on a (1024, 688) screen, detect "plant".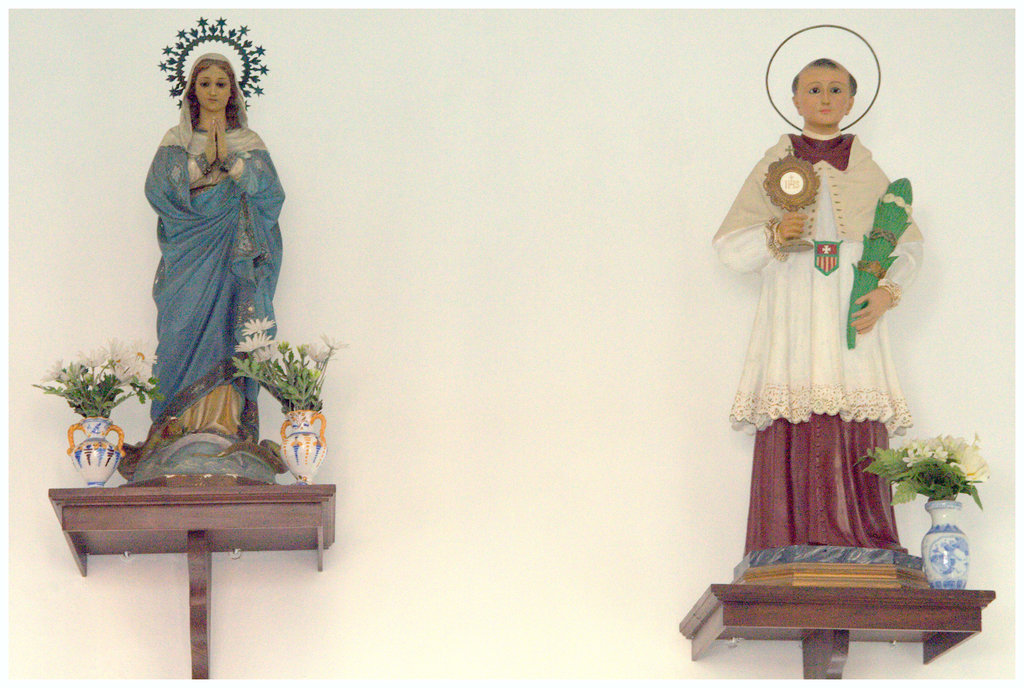
{"left": 228, "top": 311, "right": 335, "bottom": 409}.
